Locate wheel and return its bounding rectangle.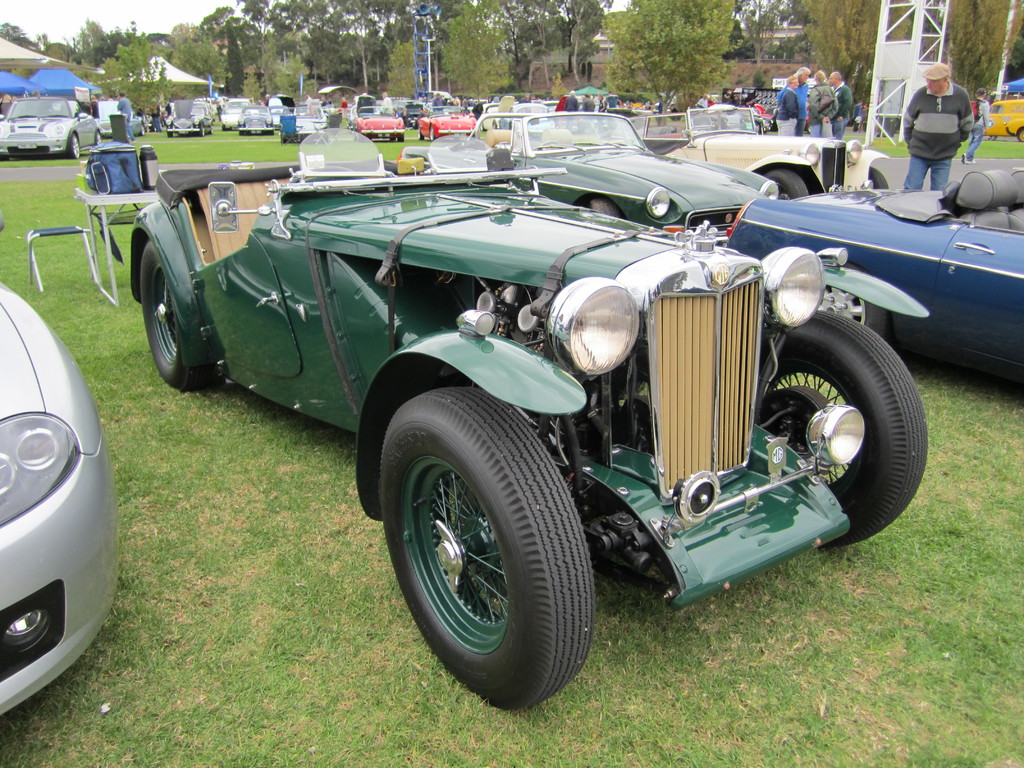
region(428, 123, 435, 141).
